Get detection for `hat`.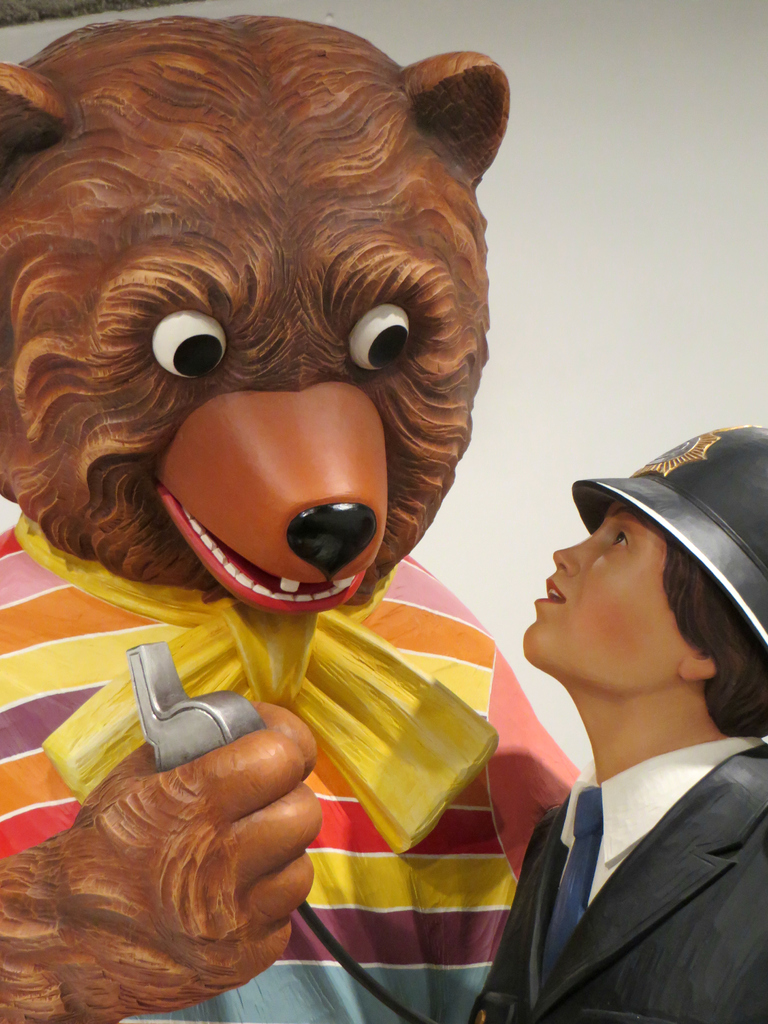
Detection: x1=567, y1=420, x2=767, y2=652.
